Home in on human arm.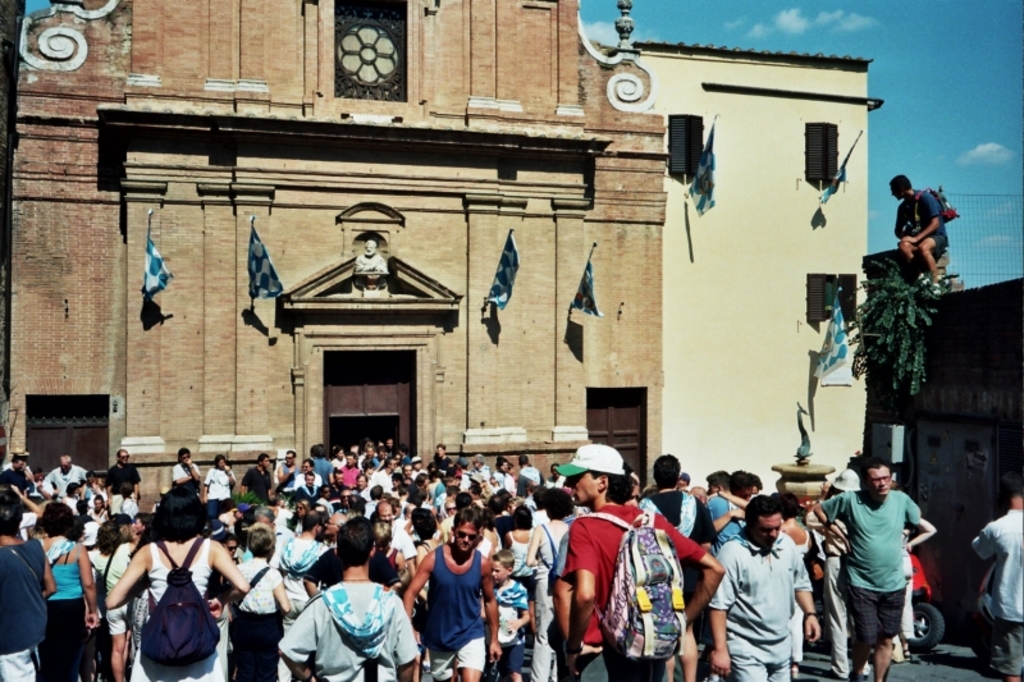
Homed in at {"x1": 902, "y1": 191, "x2": 941, "y2": 248}.
